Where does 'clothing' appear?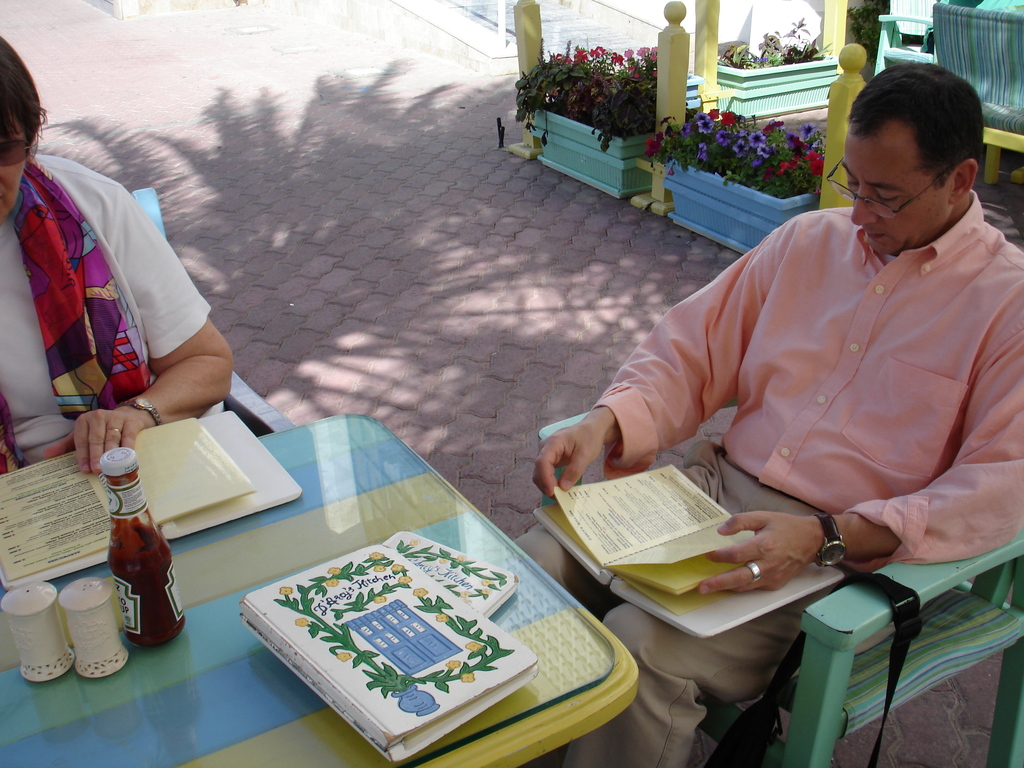
Appears at crop(513, 188, 1023, 767).
